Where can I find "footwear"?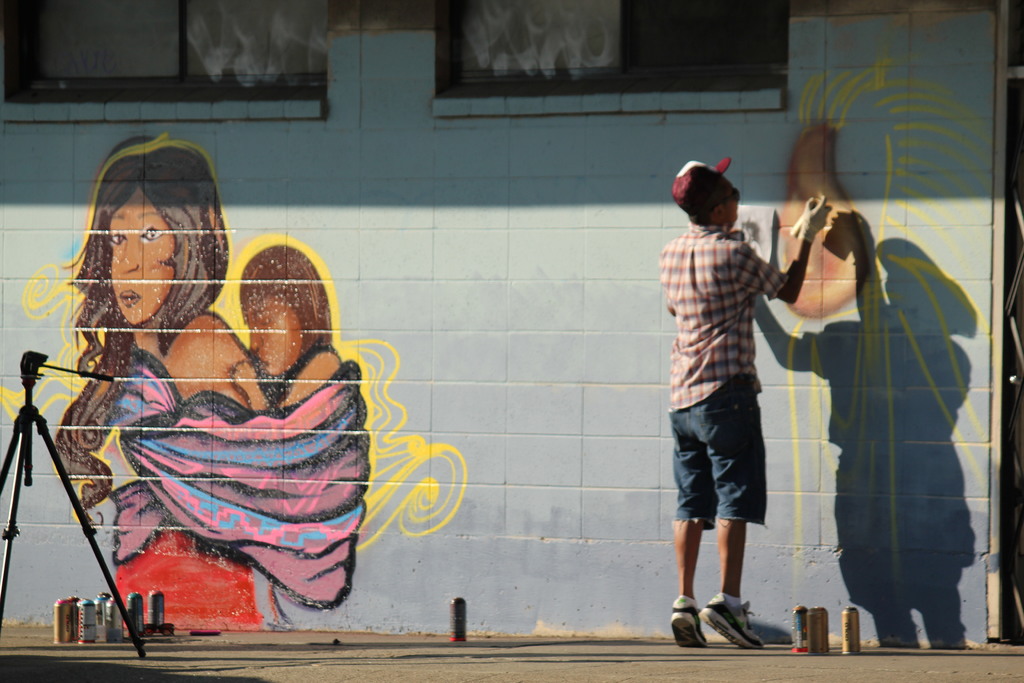
You can find it at <region>697, 597, 767, 654</region>.
